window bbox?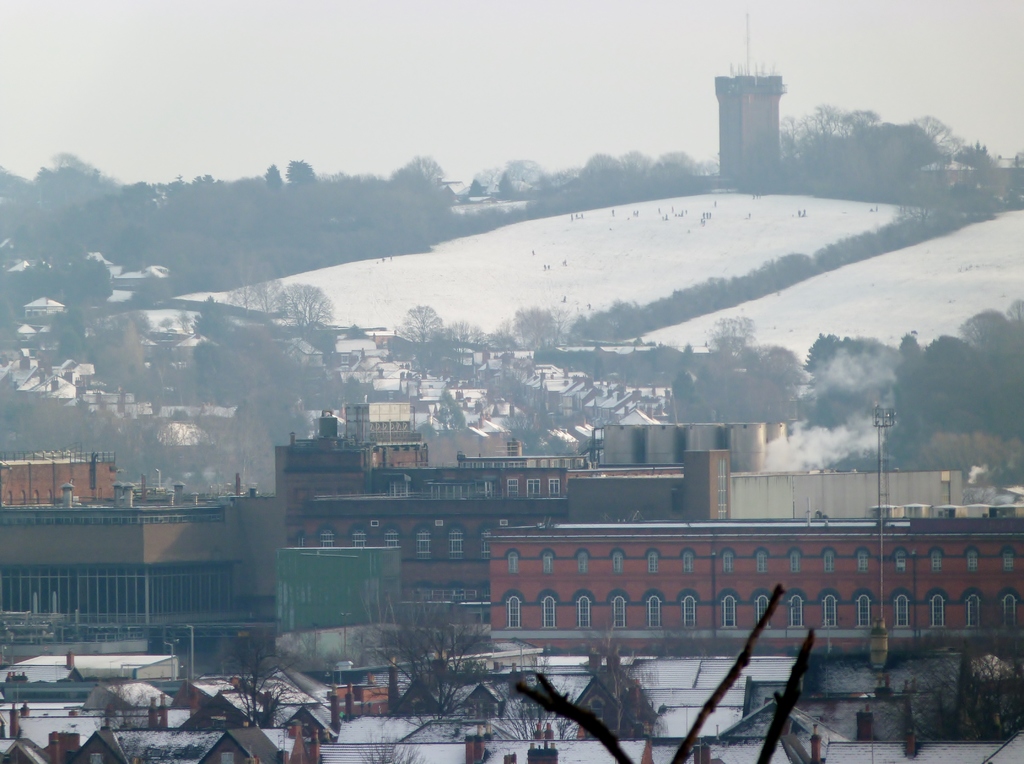
select_region(645, 595, 662, 628)
